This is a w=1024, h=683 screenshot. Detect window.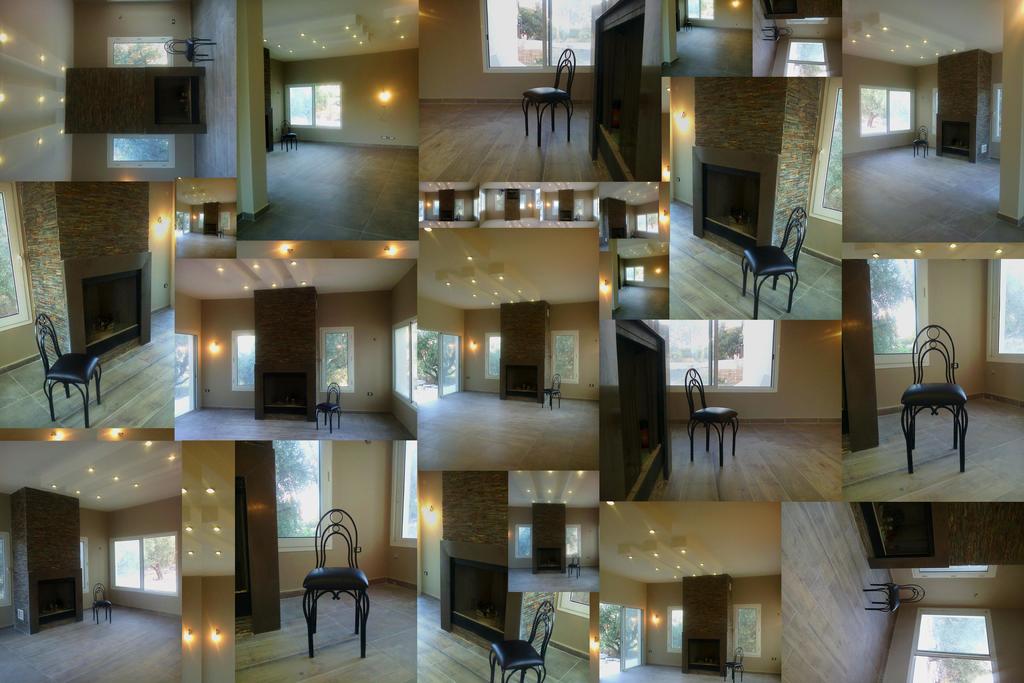
483, 334, 502, 378.
